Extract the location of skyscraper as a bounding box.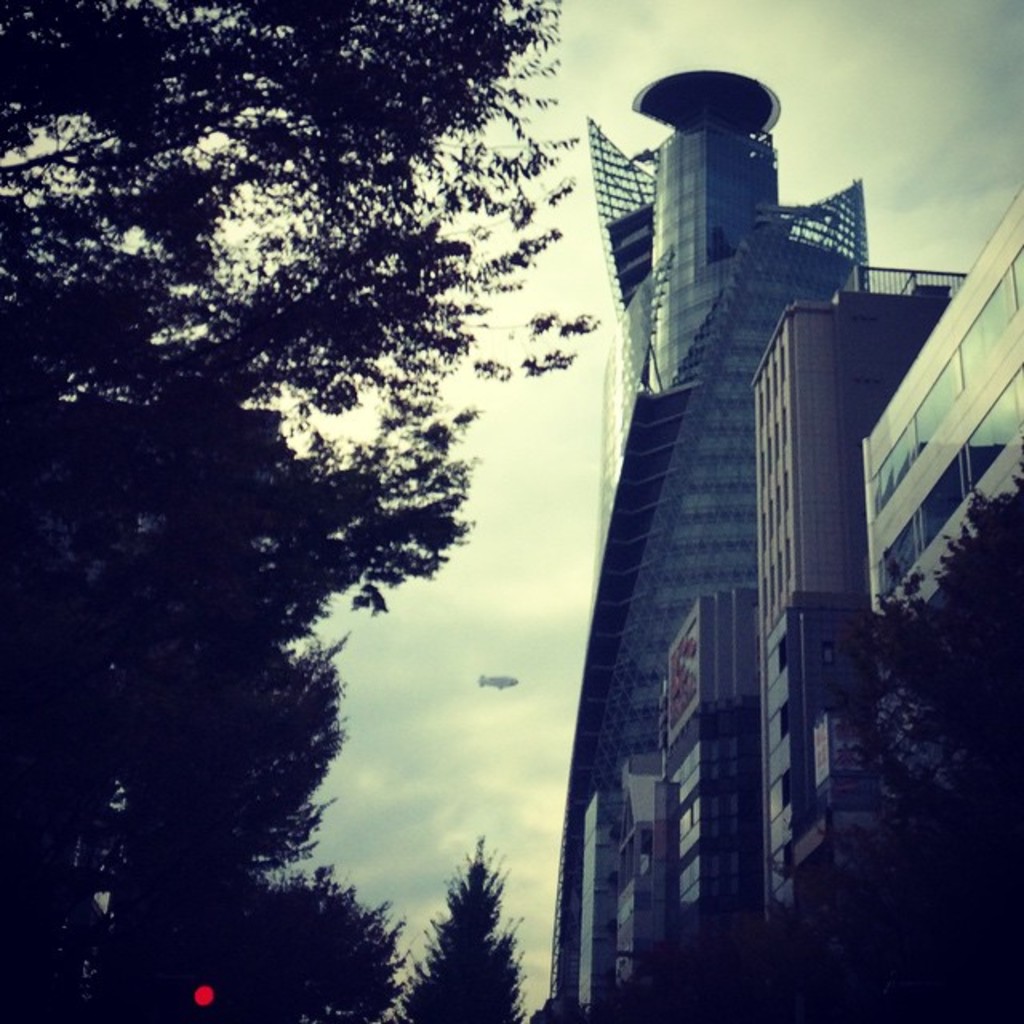
534 66 934 1022.
